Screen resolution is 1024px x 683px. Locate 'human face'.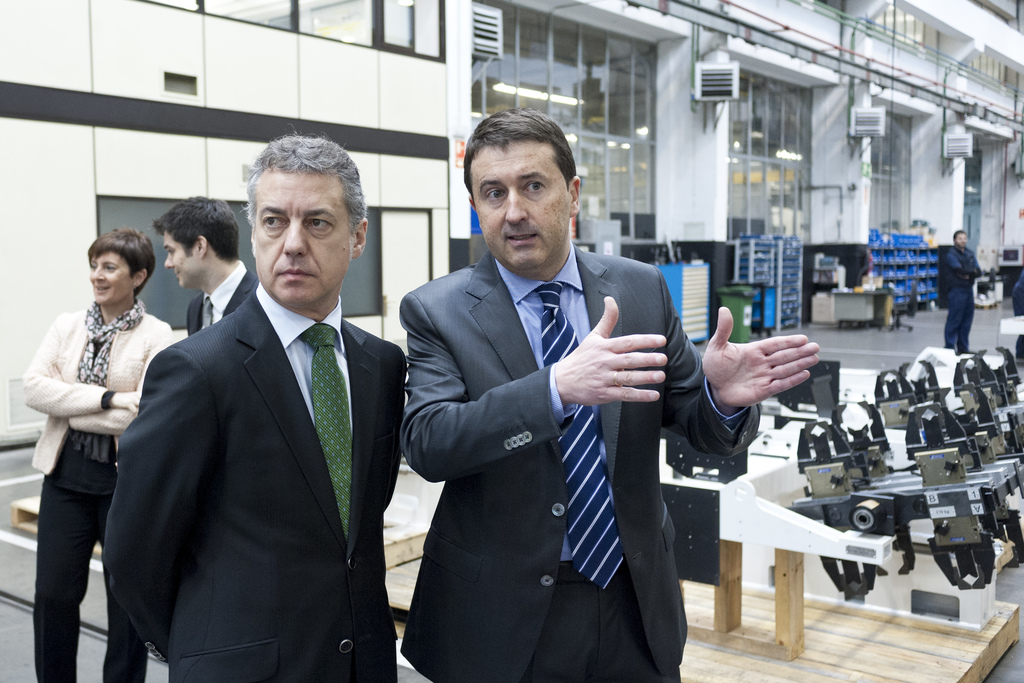
{"x1": 162, "y1": 229, "x2": 200, "y2": 291}.
